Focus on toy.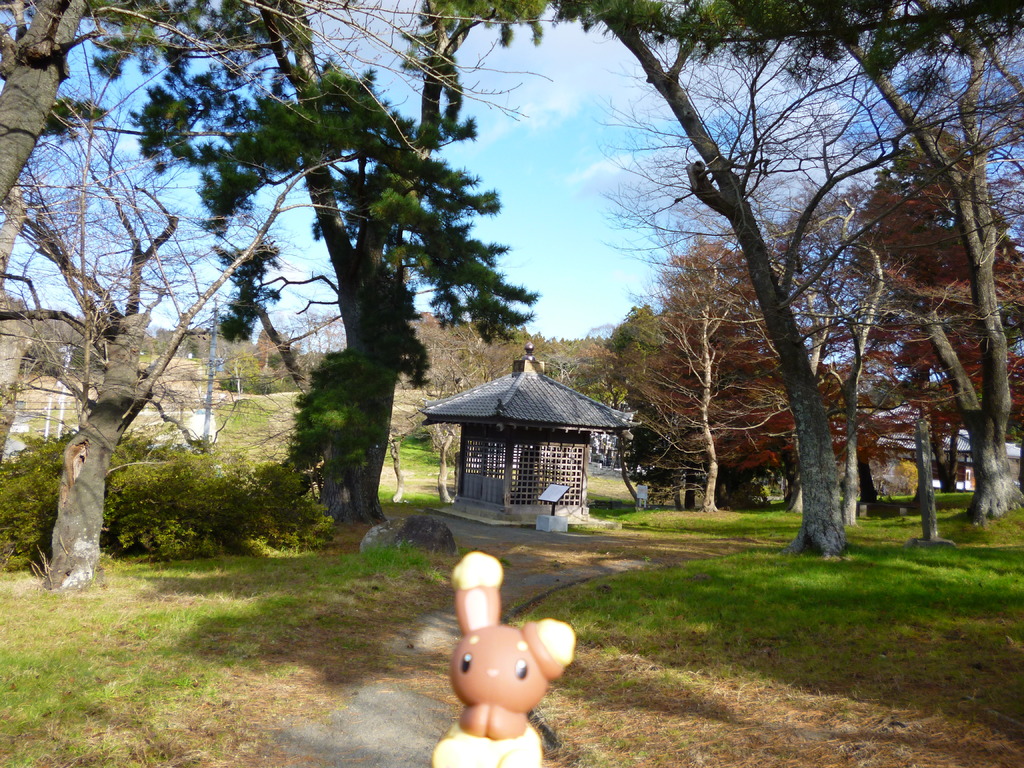
Focused at rect(429, 550, 574, 767).
